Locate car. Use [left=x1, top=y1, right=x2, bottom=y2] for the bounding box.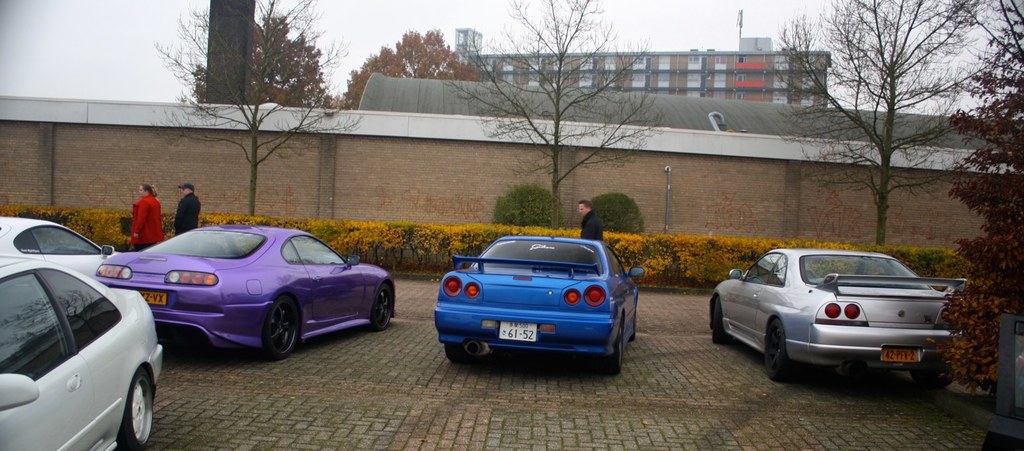
[left=0, top=217, right=118, bottom=283].
